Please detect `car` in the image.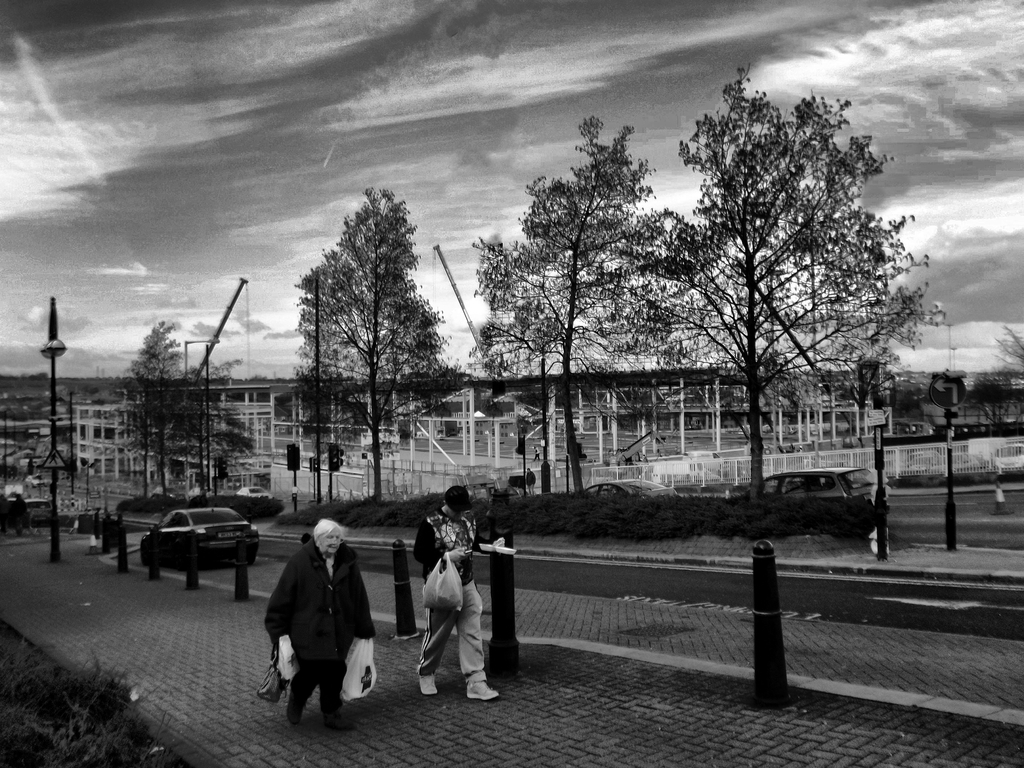
140/498/257/559.
